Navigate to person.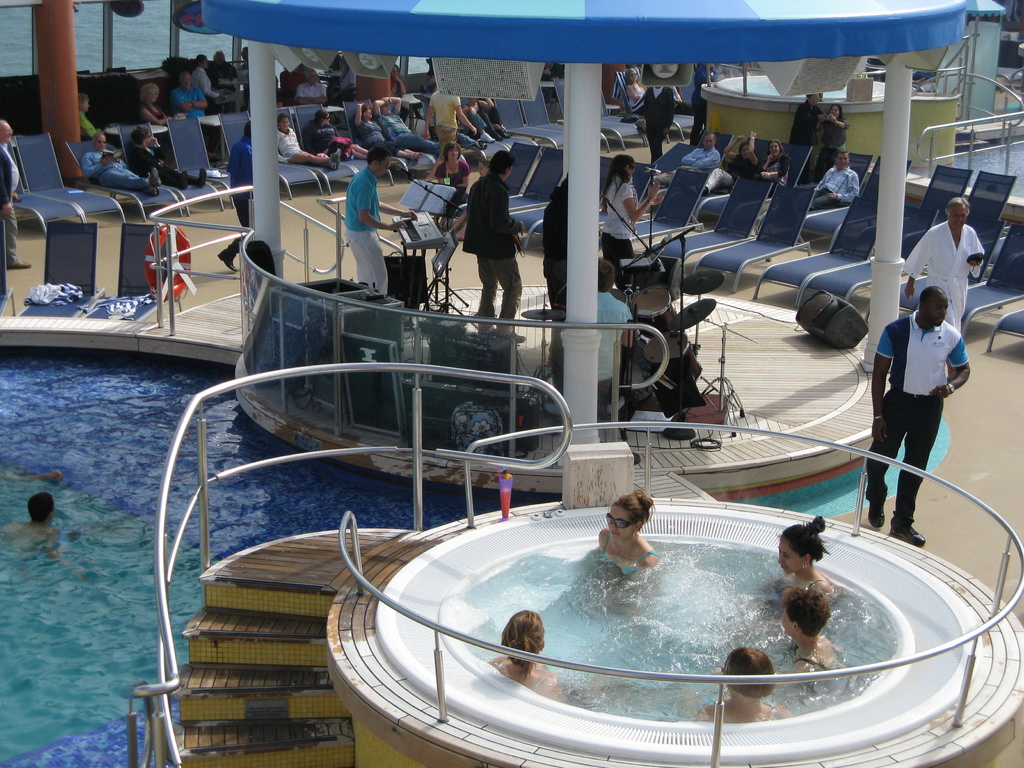
Navigation target: box(542, 179, 568, 397).
